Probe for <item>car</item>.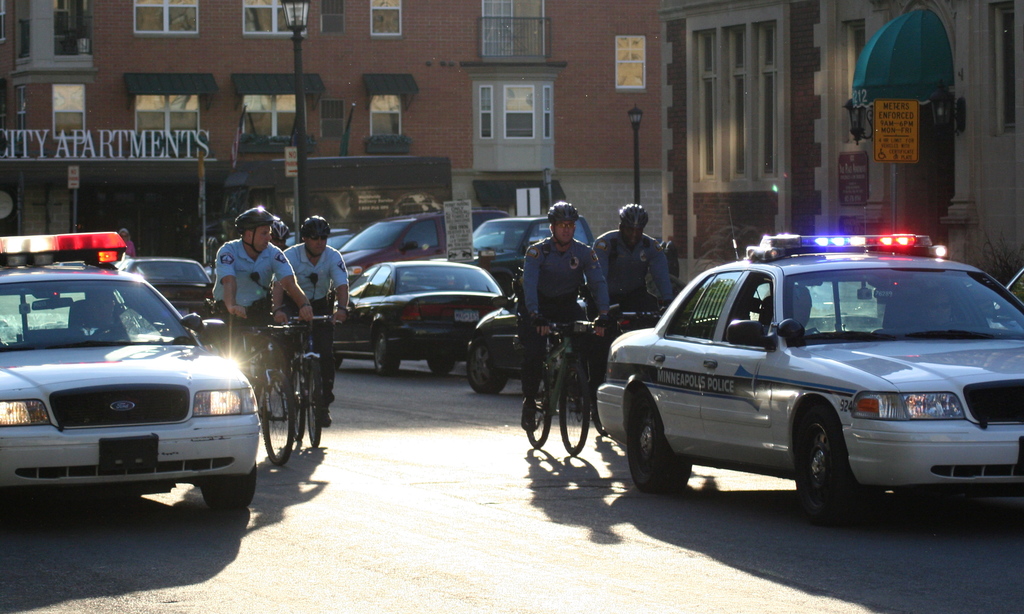
Probe result: 596/234/1023/494.
